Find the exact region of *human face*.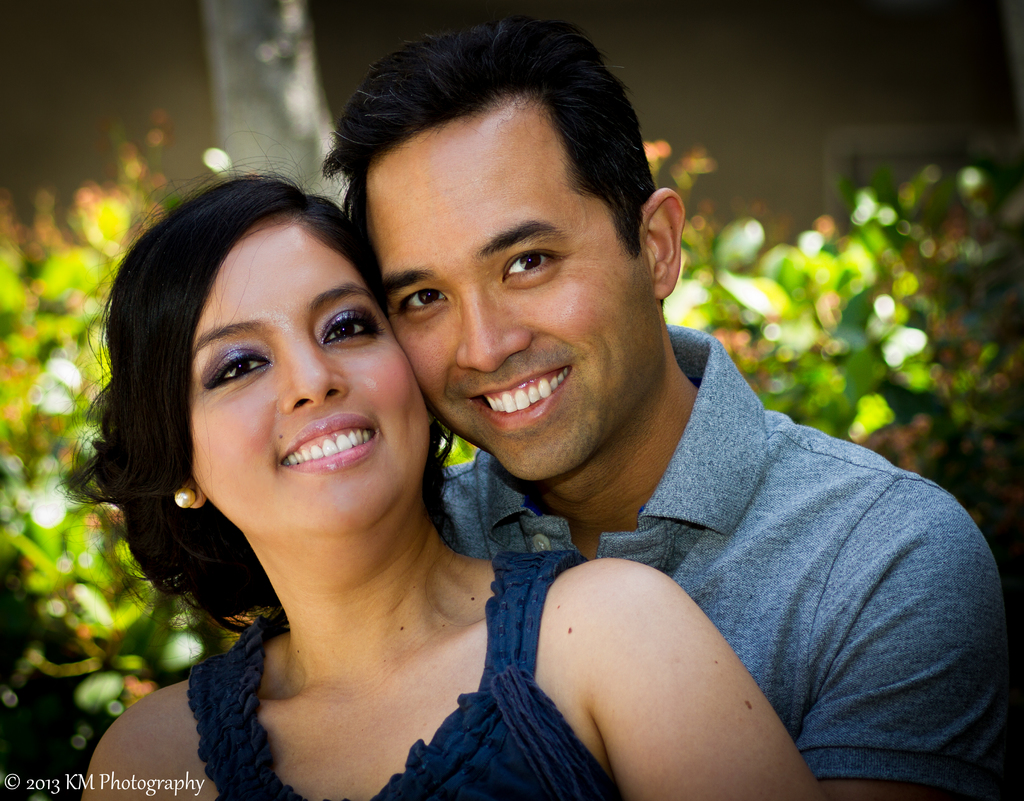
Exact region: region(175, 211, 440, 554).
